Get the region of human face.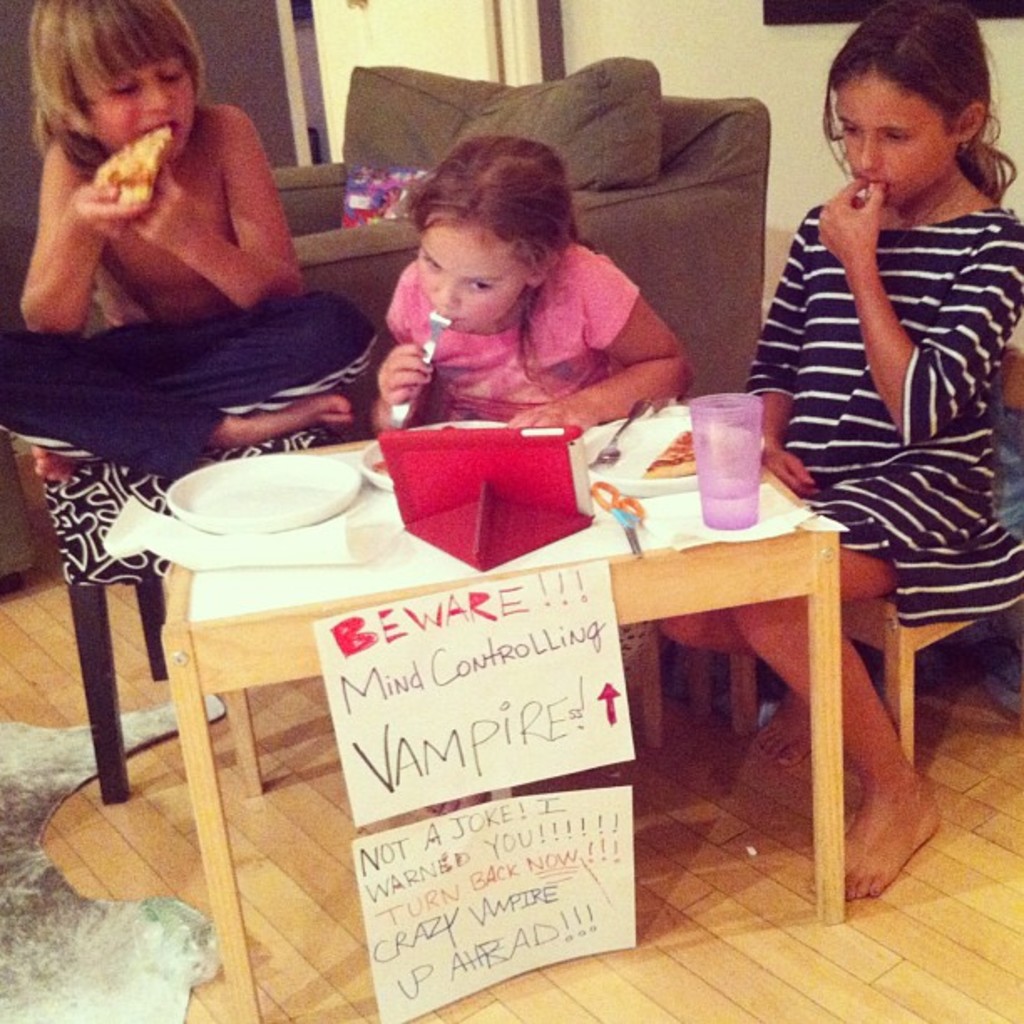
x1=95 y1=57 x2=191 y2=156.
